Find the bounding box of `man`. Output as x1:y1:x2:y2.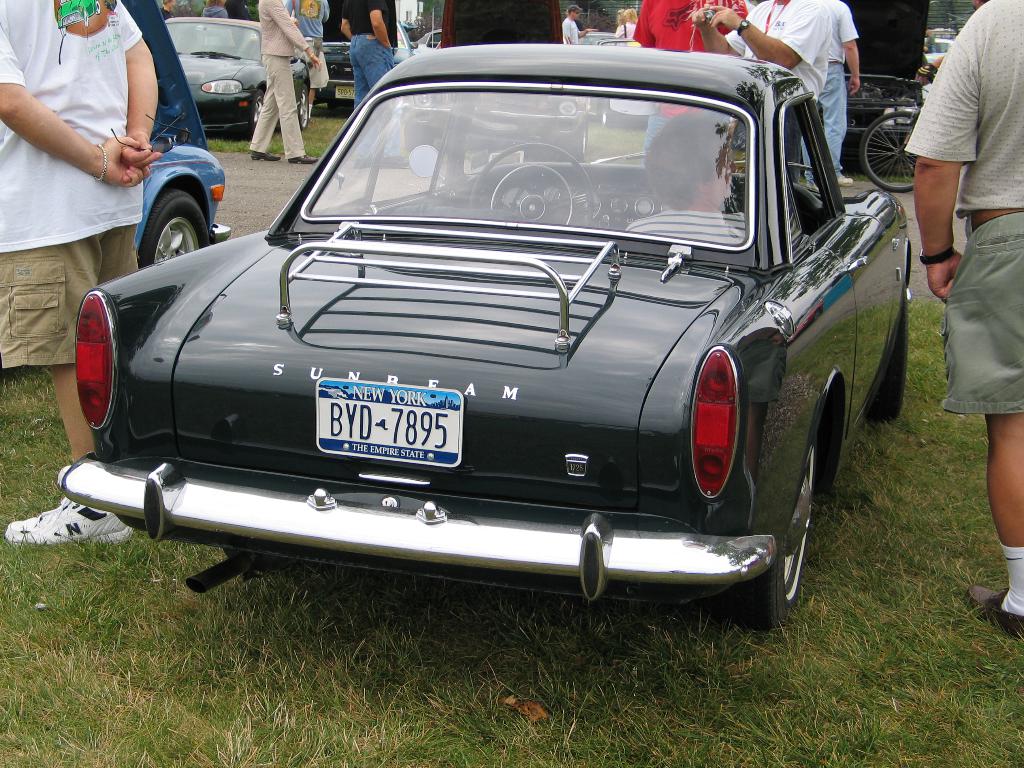
692:0:832:104.
